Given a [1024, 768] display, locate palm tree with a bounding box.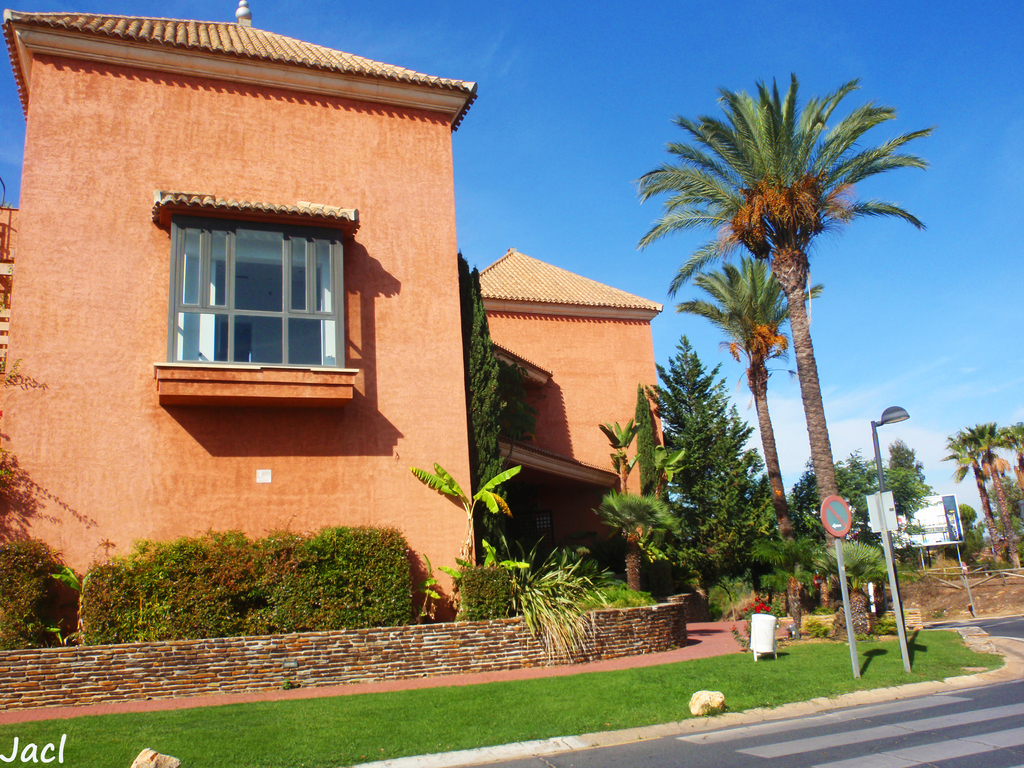
Located: <region>673, 246, 828, 611</region>.
